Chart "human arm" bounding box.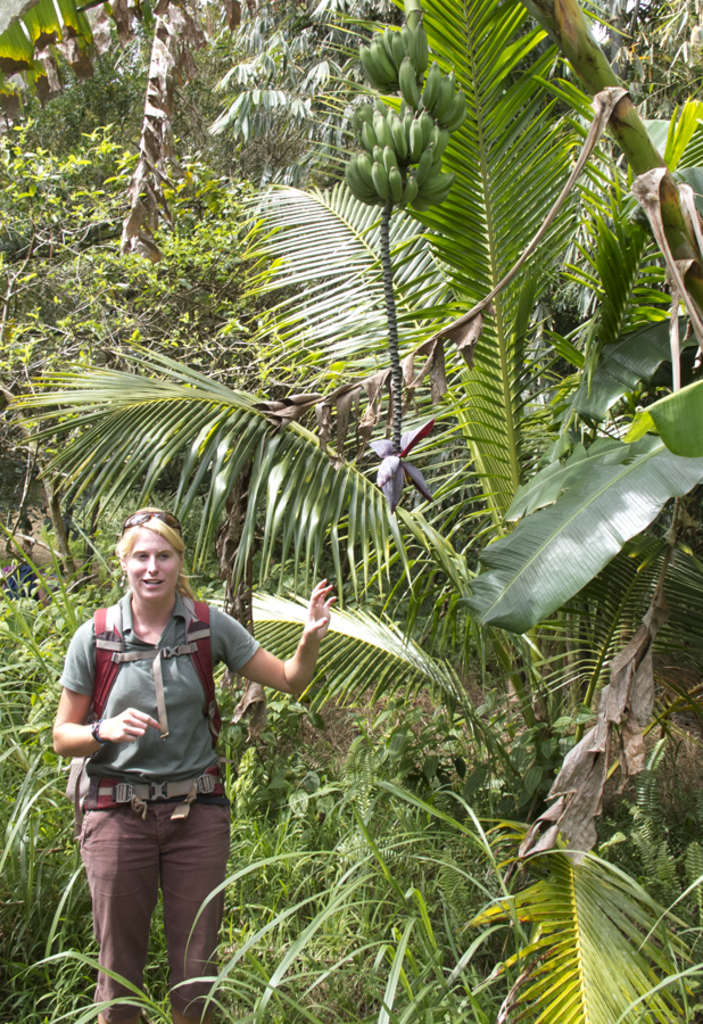
Charted: 48,618,164,761.
